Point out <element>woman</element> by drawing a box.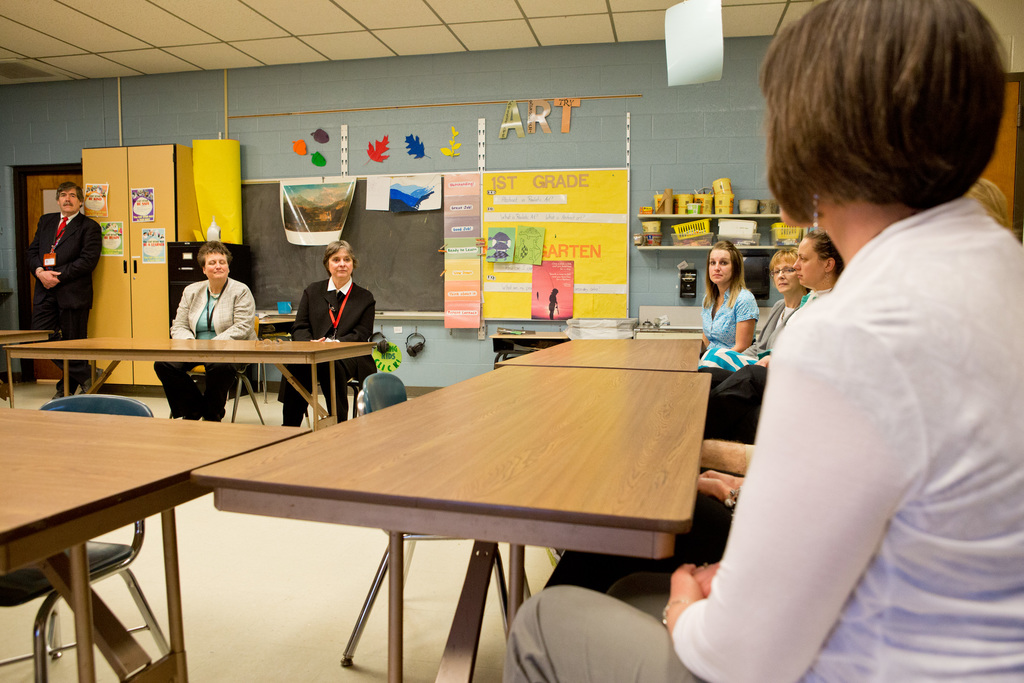
<region>791, 226, 847, 308</region>.
